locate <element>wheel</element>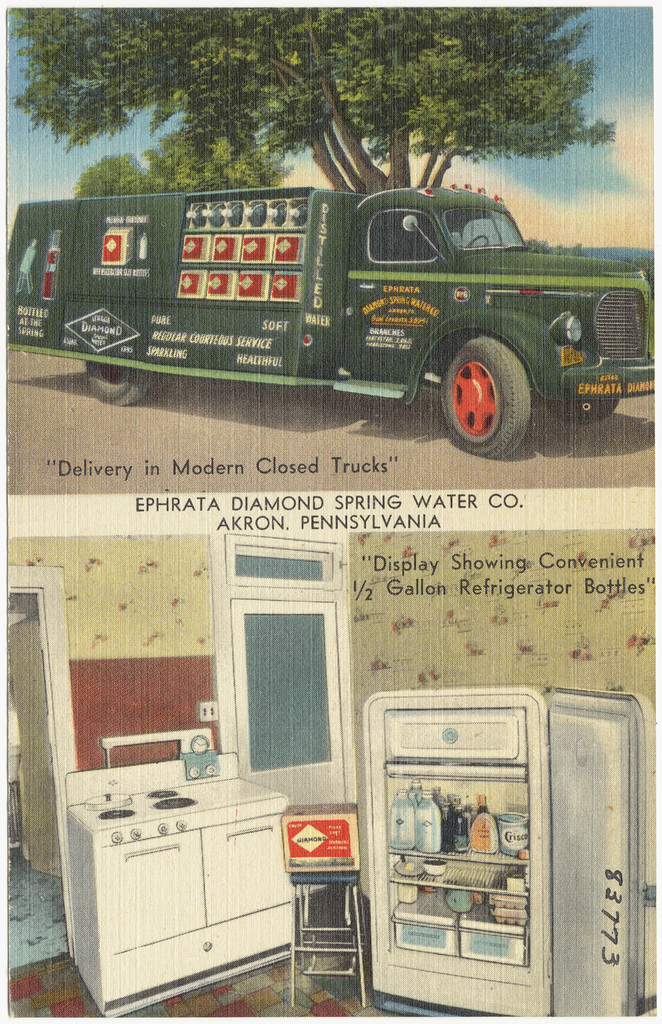
locate(546, 399, 616, 425)
